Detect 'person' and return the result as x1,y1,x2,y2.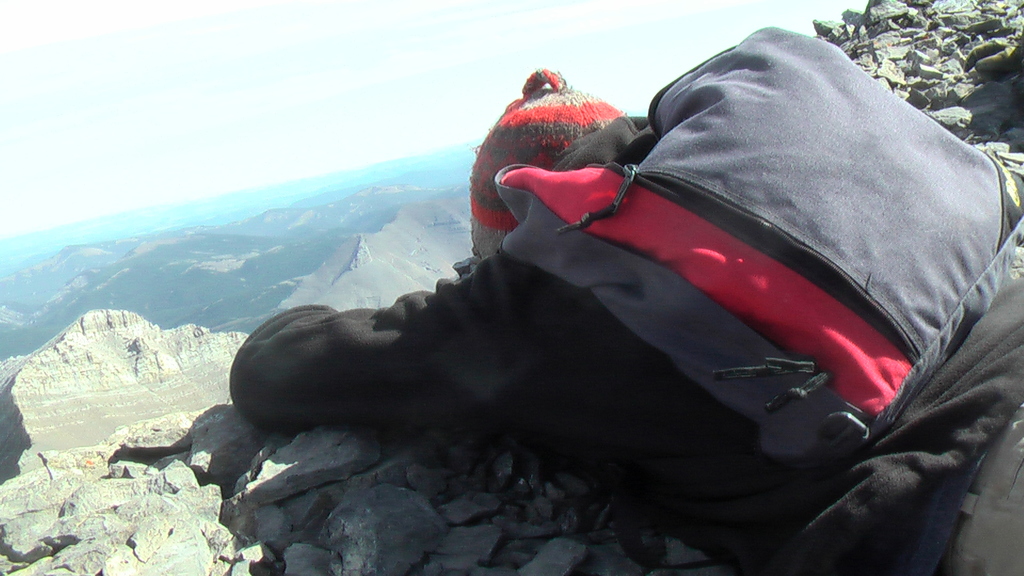
228,82,1021,575.
